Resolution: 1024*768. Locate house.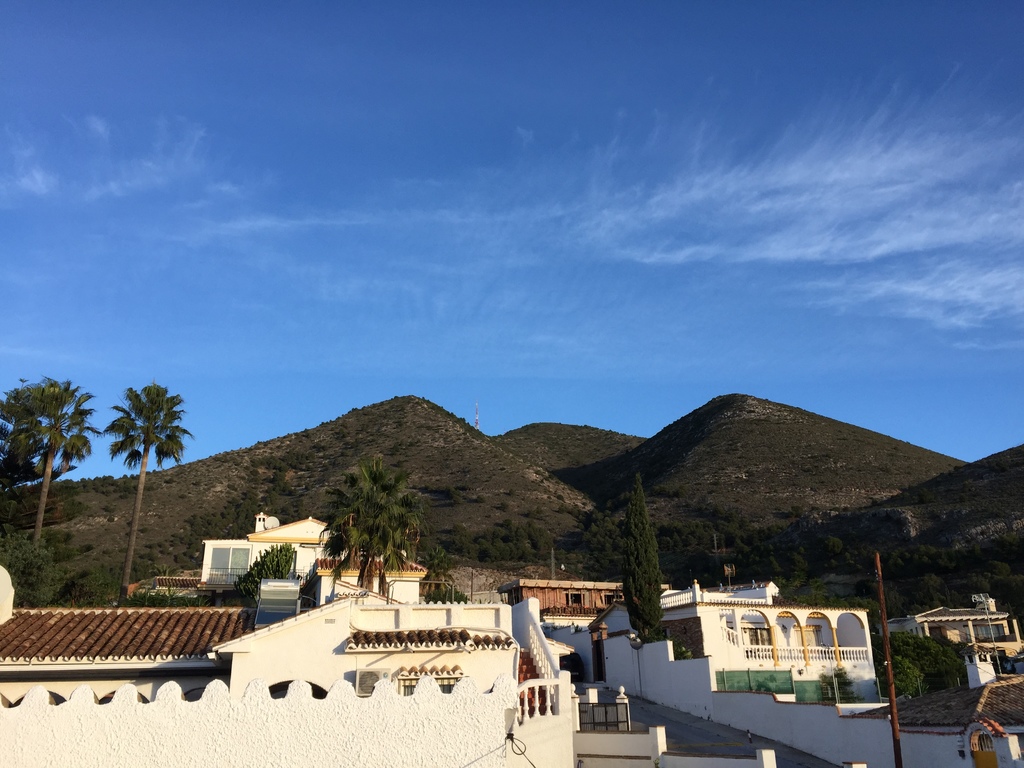
BBox(199, 509, 349, 584).
